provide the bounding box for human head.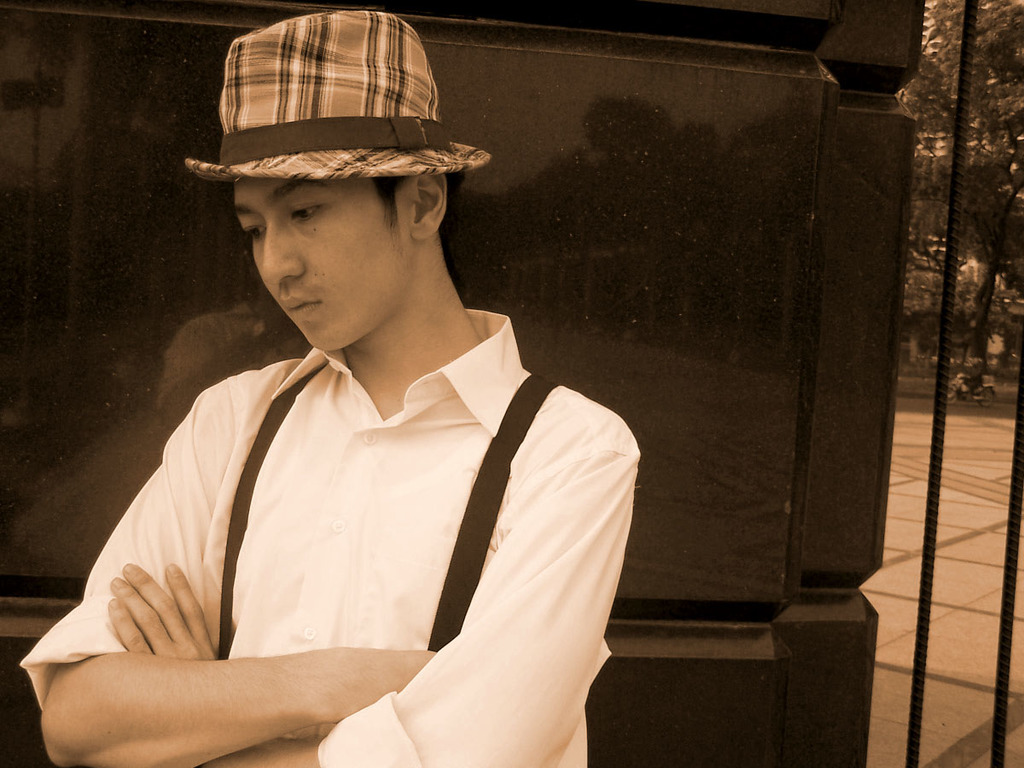
detection(201, 79, 453, 337).
